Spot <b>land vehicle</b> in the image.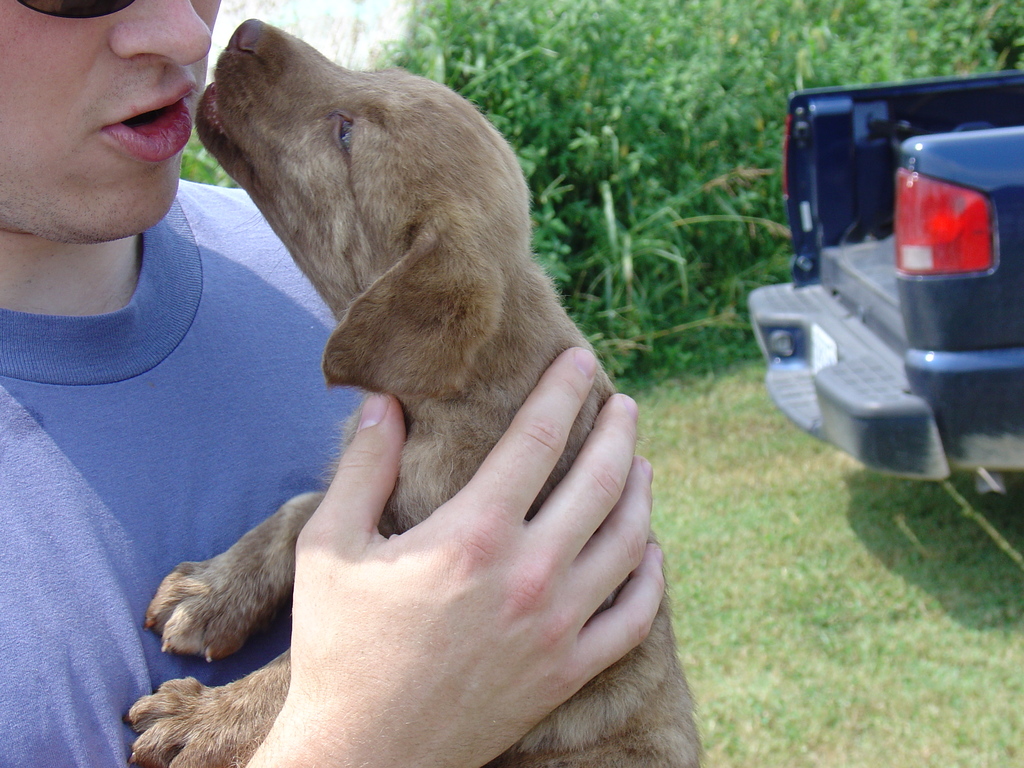
<b>land vehicle</b> found at bbox=[763, 58, 1023, 496].
